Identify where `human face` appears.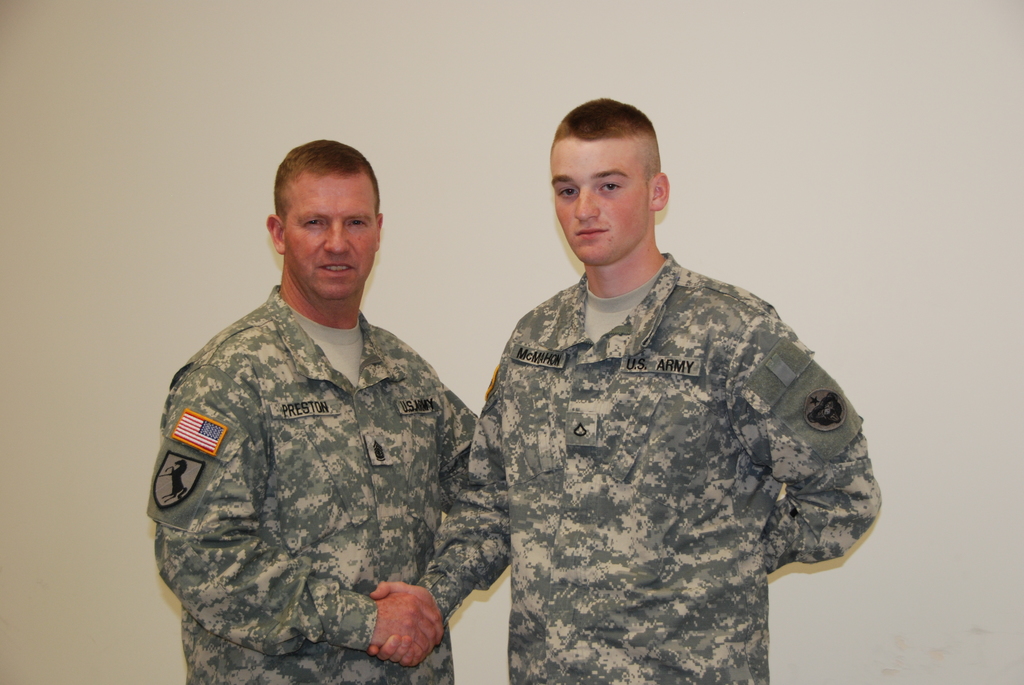
Appears at (x1=547, y1=140, x2=652, y2=265).
